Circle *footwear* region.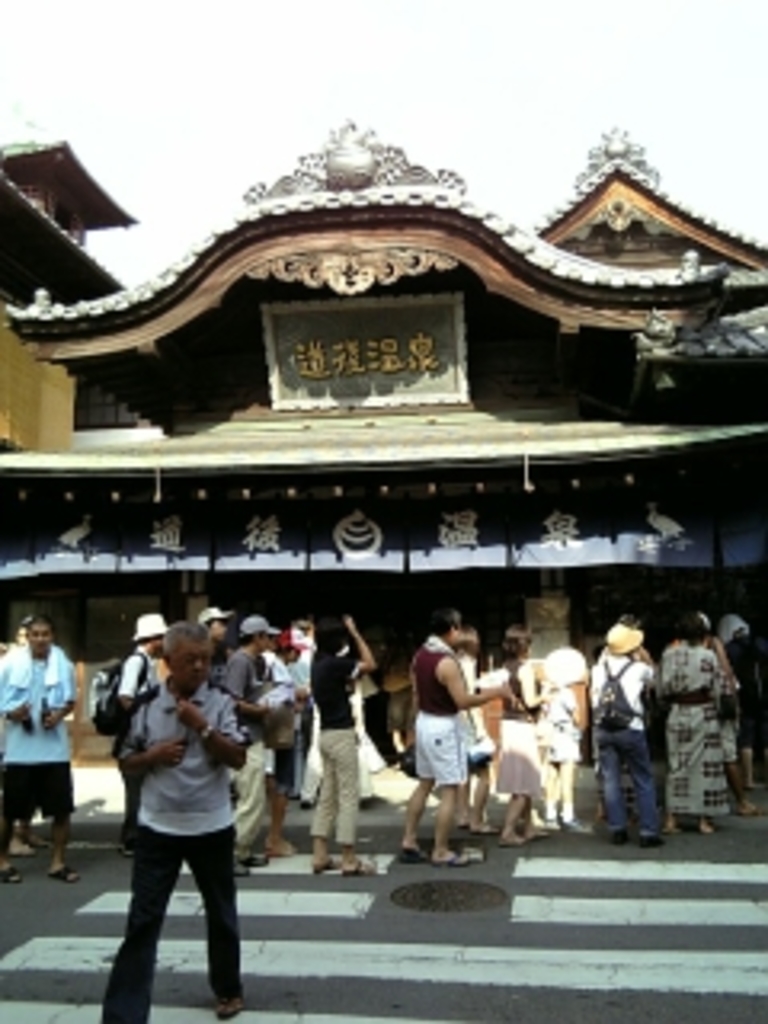
Region: 54,861,77,877.
